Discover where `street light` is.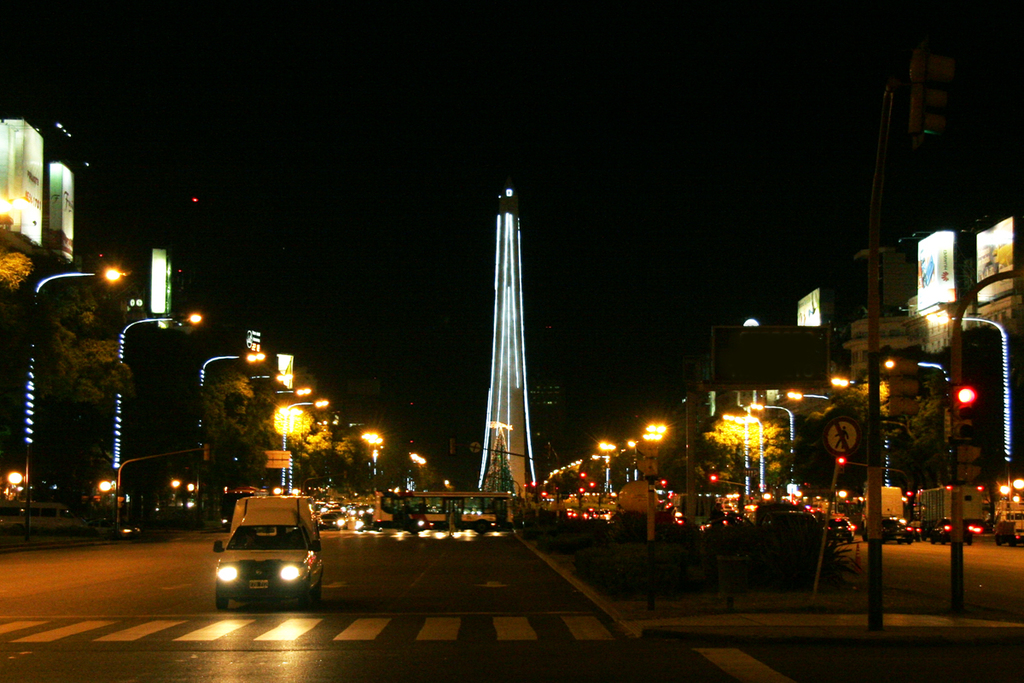
Discovered at 199 344 266 435.
